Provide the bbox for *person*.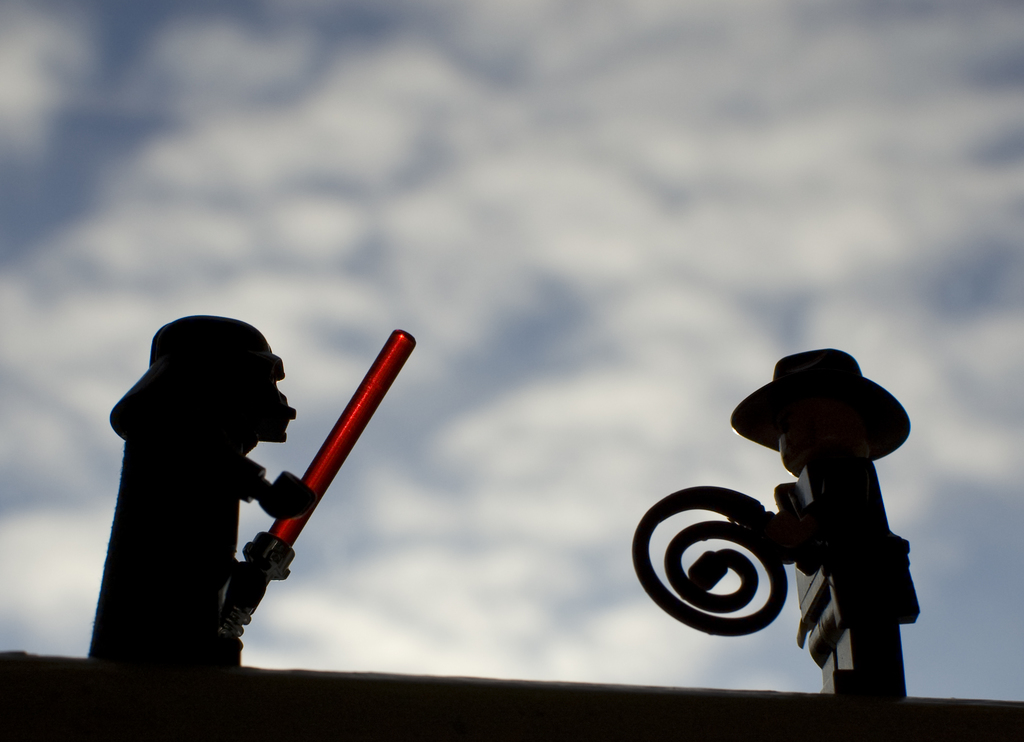
rect(130, 289, 351, 631).
